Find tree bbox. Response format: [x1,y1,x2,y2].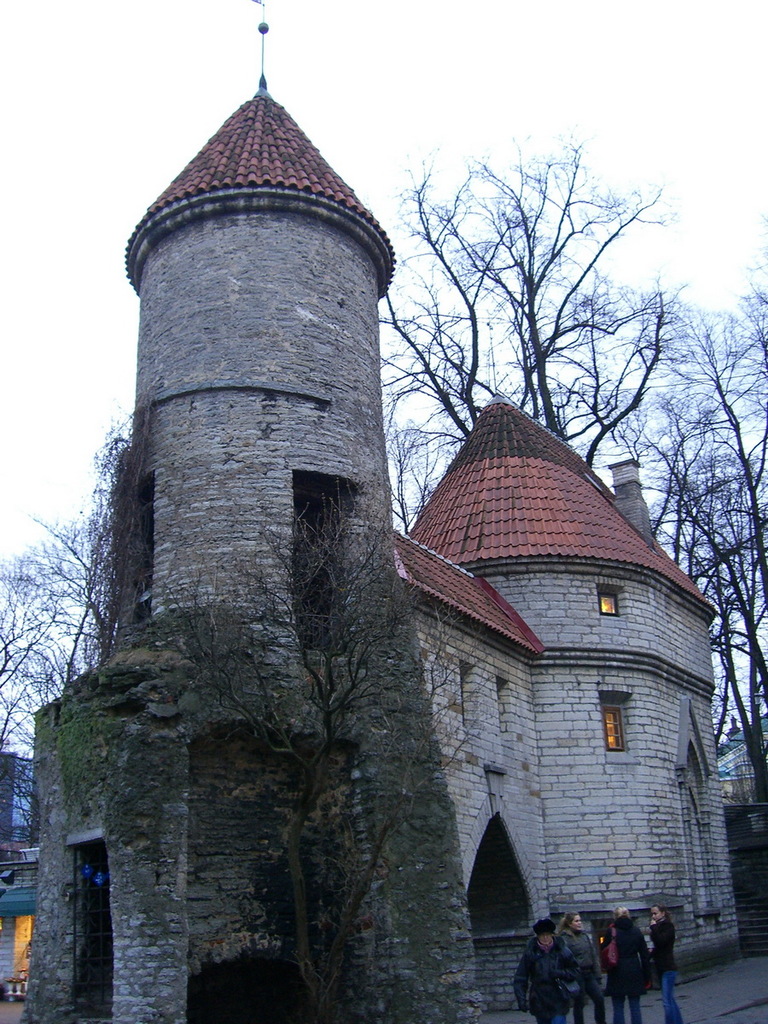
[0,424,118,851].
